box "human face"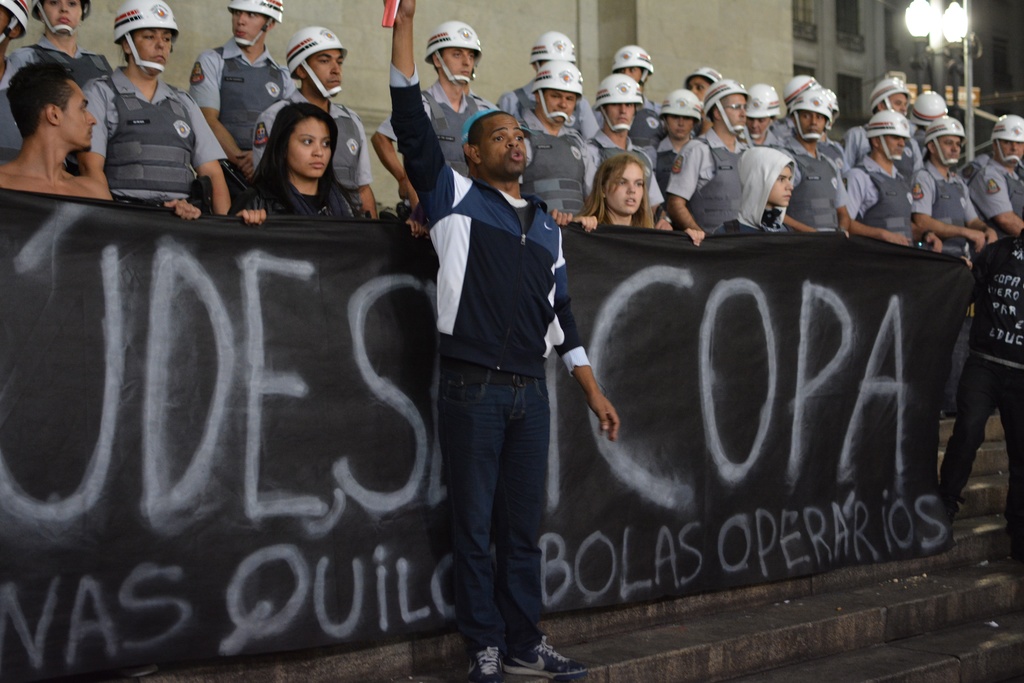
pyautogui.locateOnScreen(771, 165, 792, 208)
